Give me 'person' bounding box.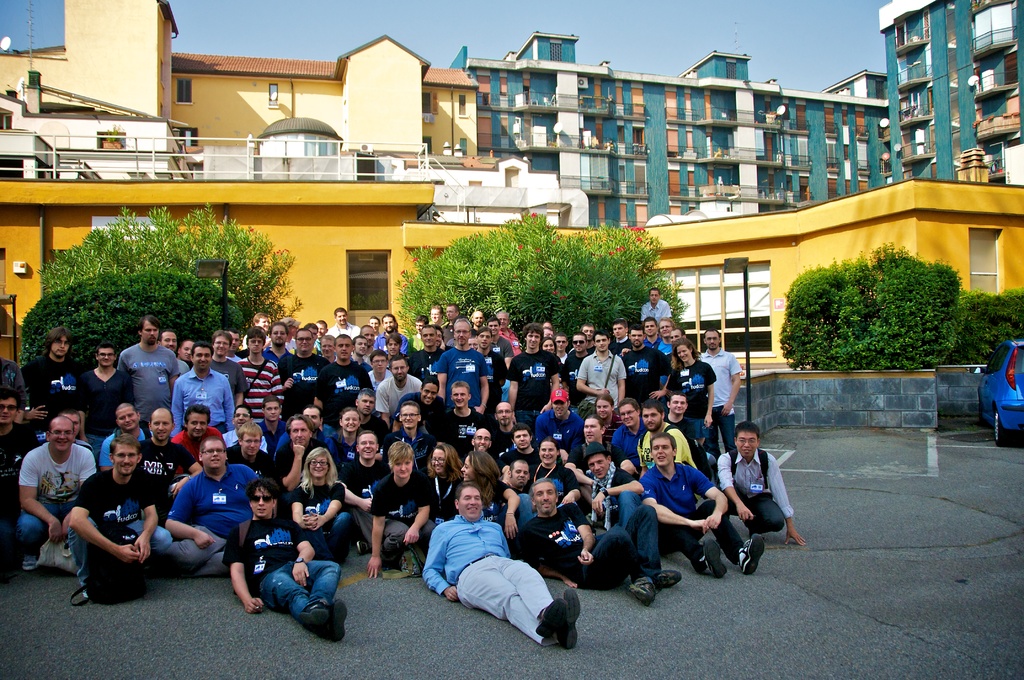
335:433:388:555.
